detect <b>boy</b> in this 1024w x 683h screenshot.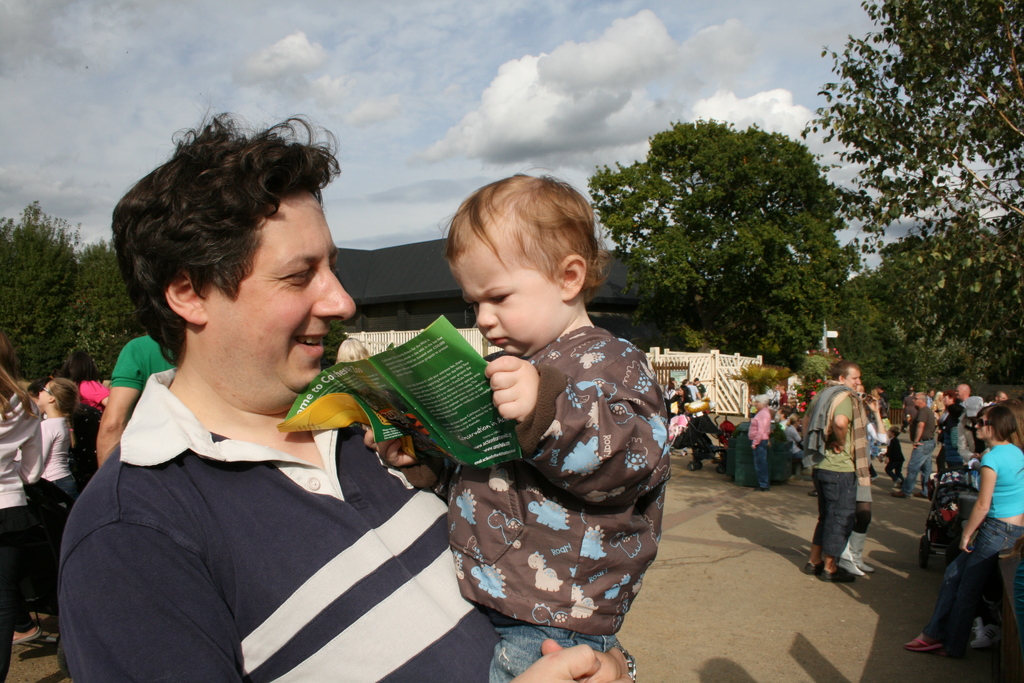
Detection: box(370, 176, 674, 682).
